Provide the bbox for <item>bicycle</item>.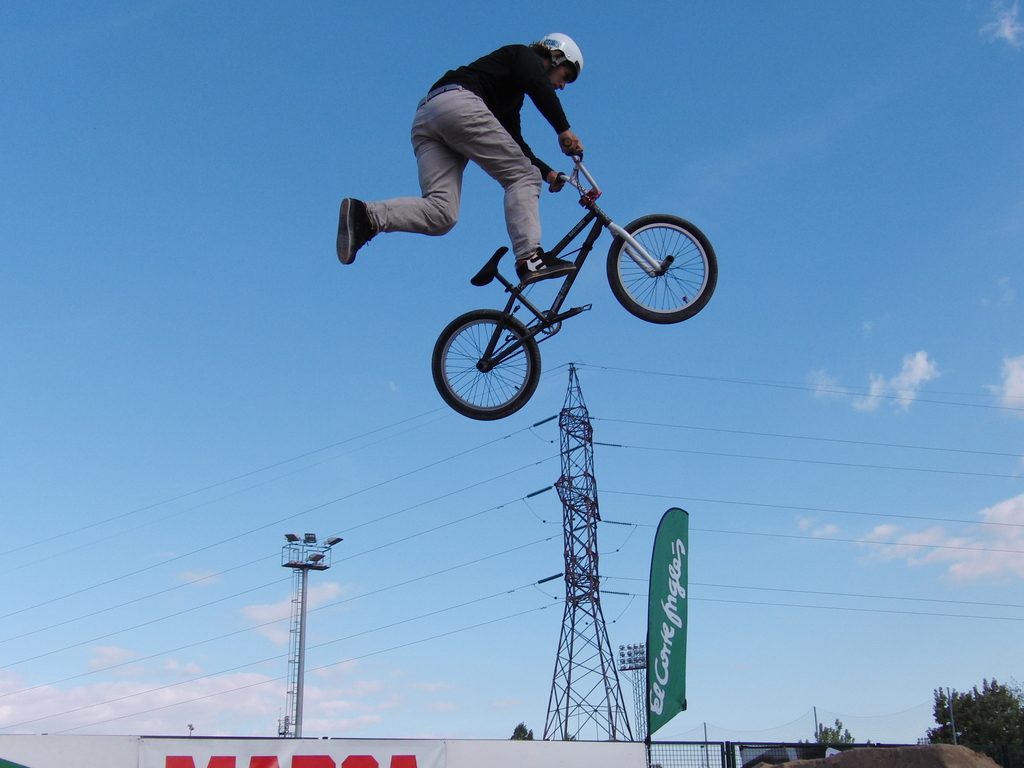
[413,148,705,428].
